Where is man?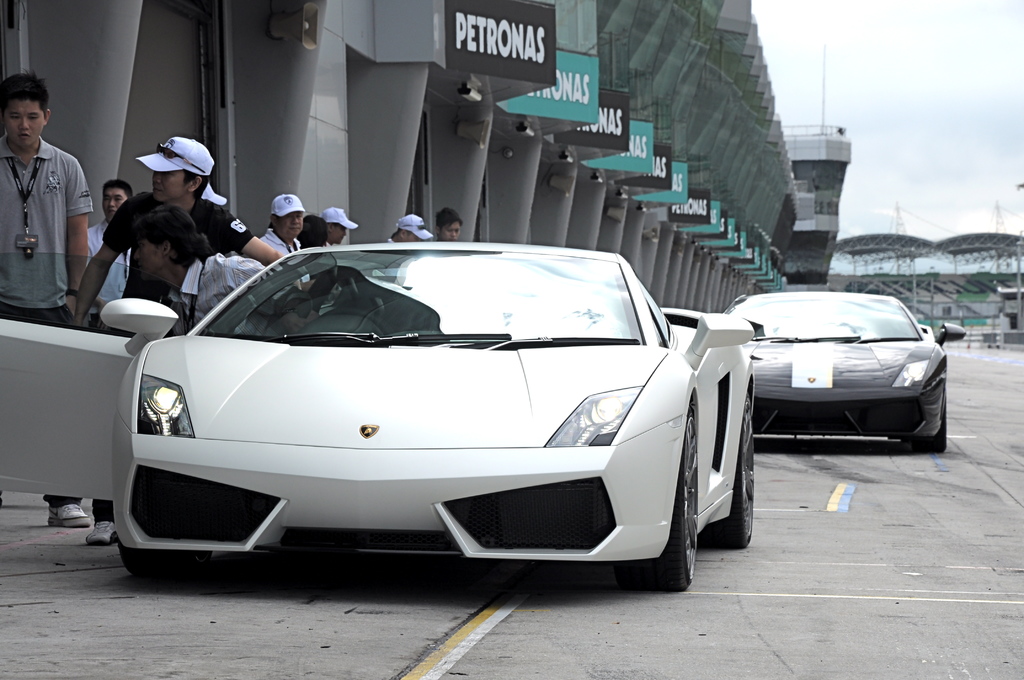
l=6, t=123, r=120, b=321.
